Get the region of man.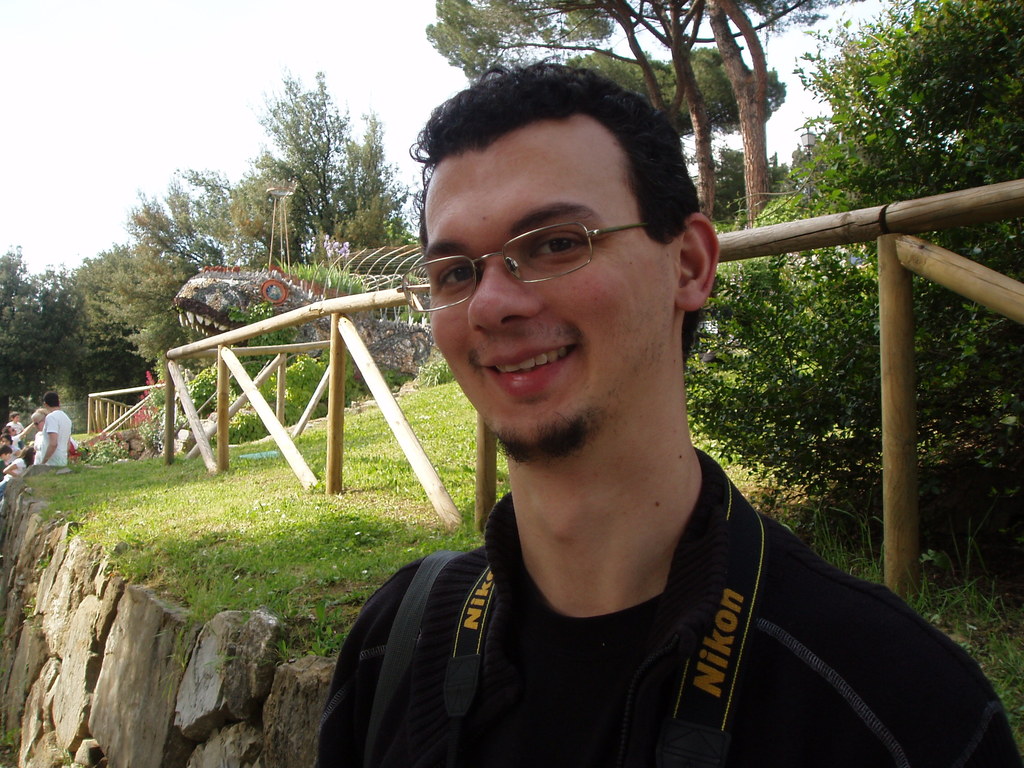
box(40, 388, 72, 465).
